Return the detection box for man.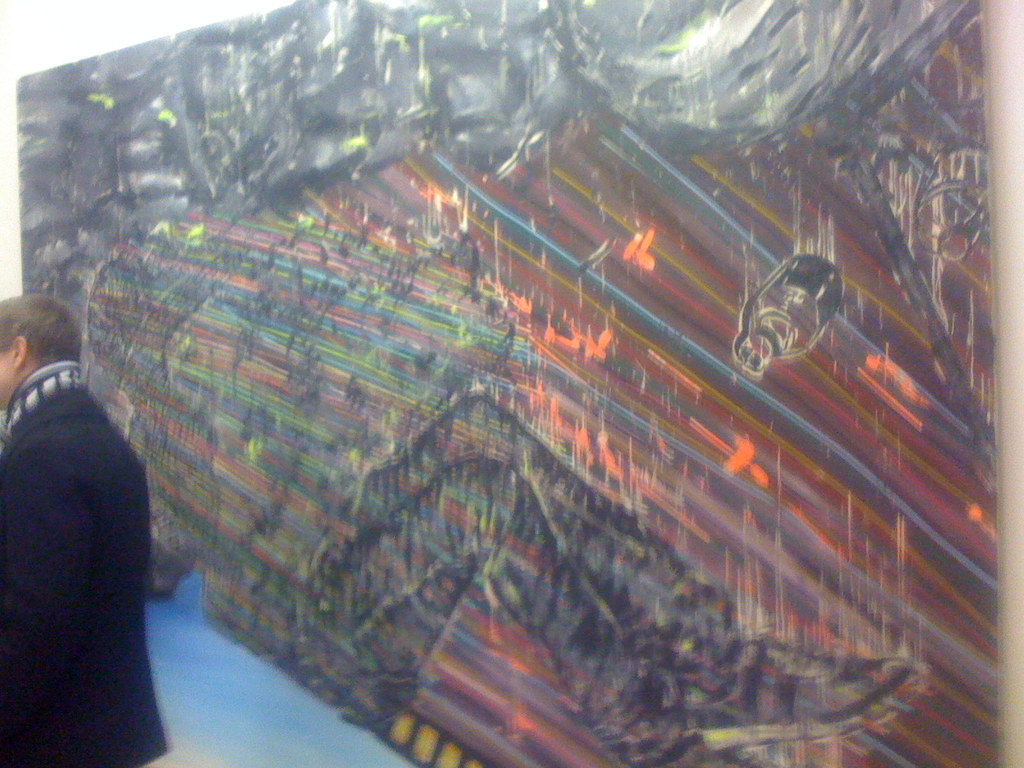
[x1=0, y1=282, x2=199, y2=767].
